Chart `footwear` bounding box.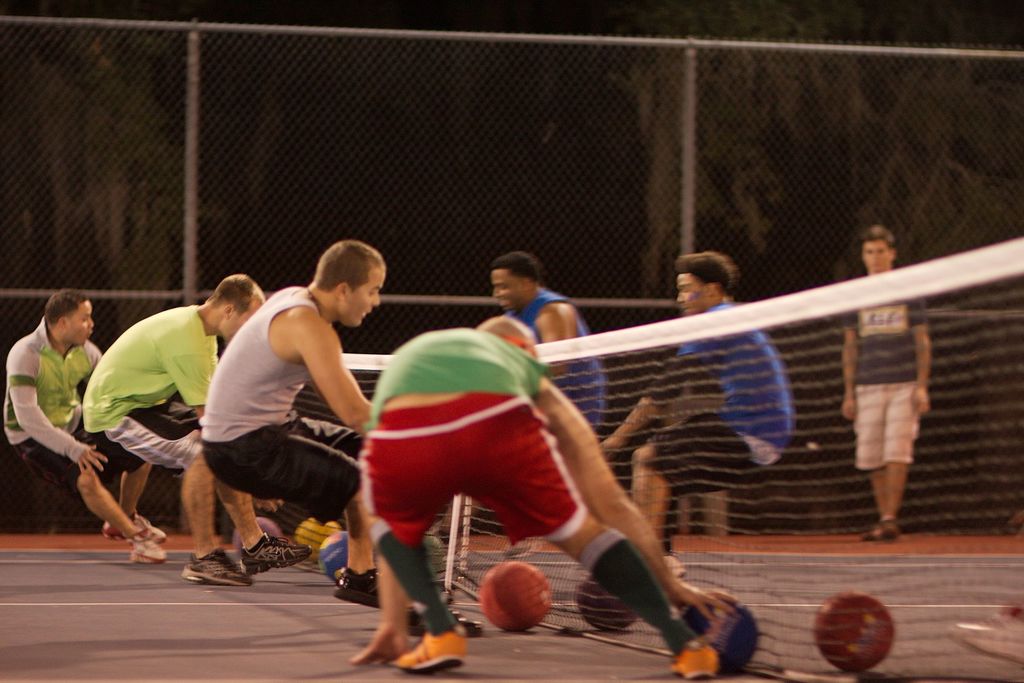
Charted: pyautogui.locateOnScreen(333, 567, 383, 604).
